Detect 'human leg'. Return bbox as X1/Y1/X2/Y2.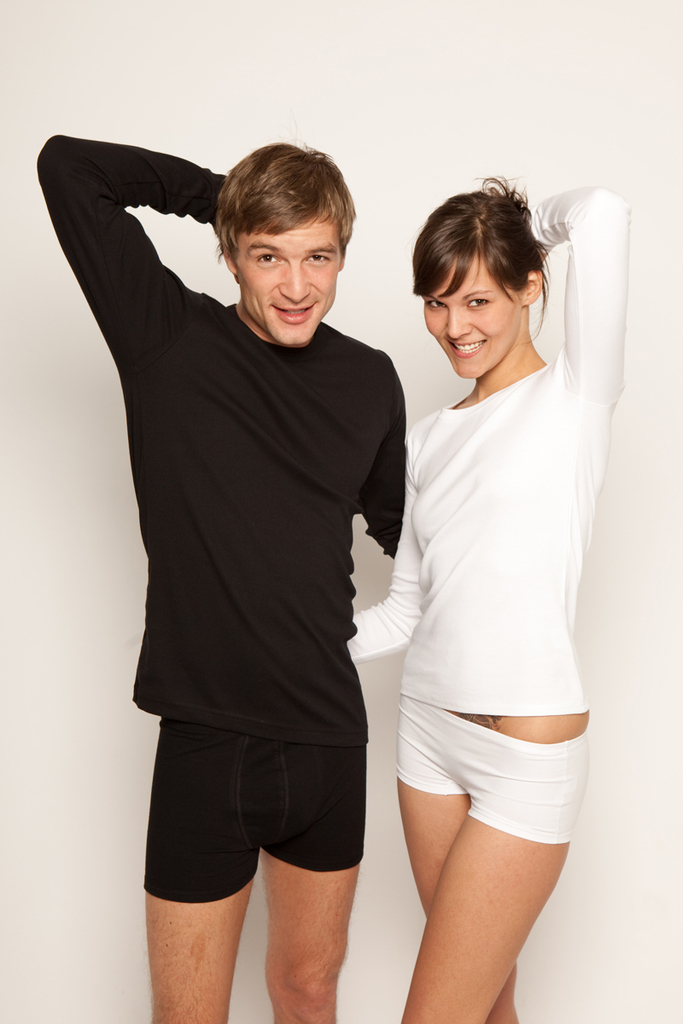
396/707/520/1023.
